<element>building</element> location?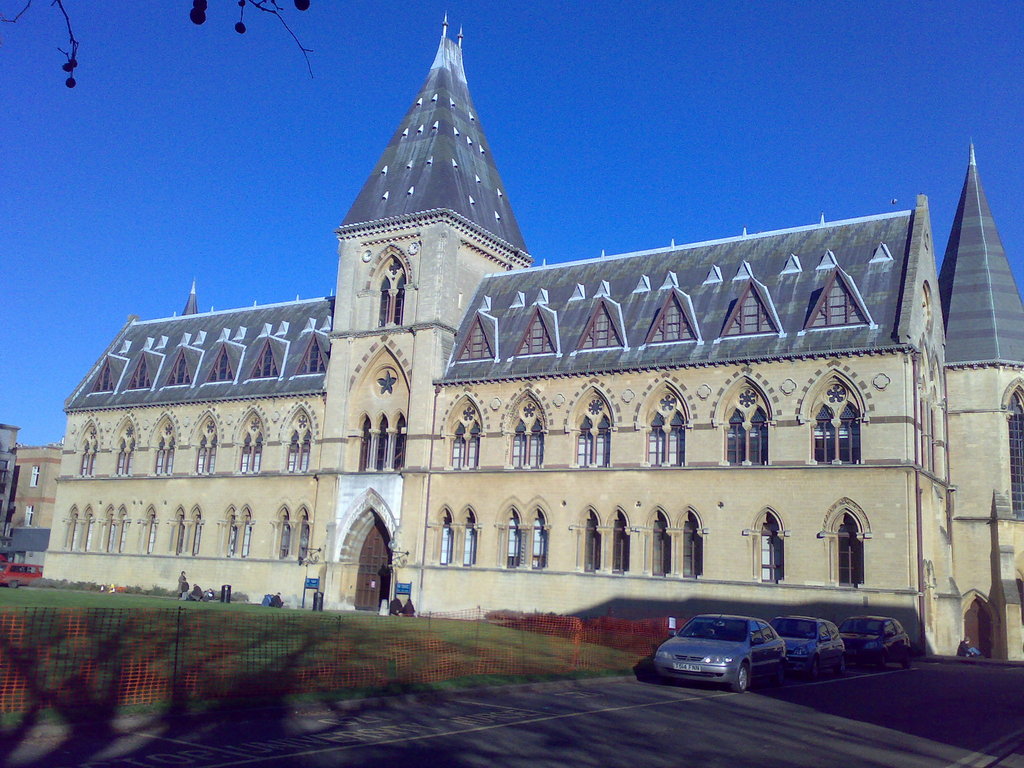
left=13, top=446, right=63, bottom=564
